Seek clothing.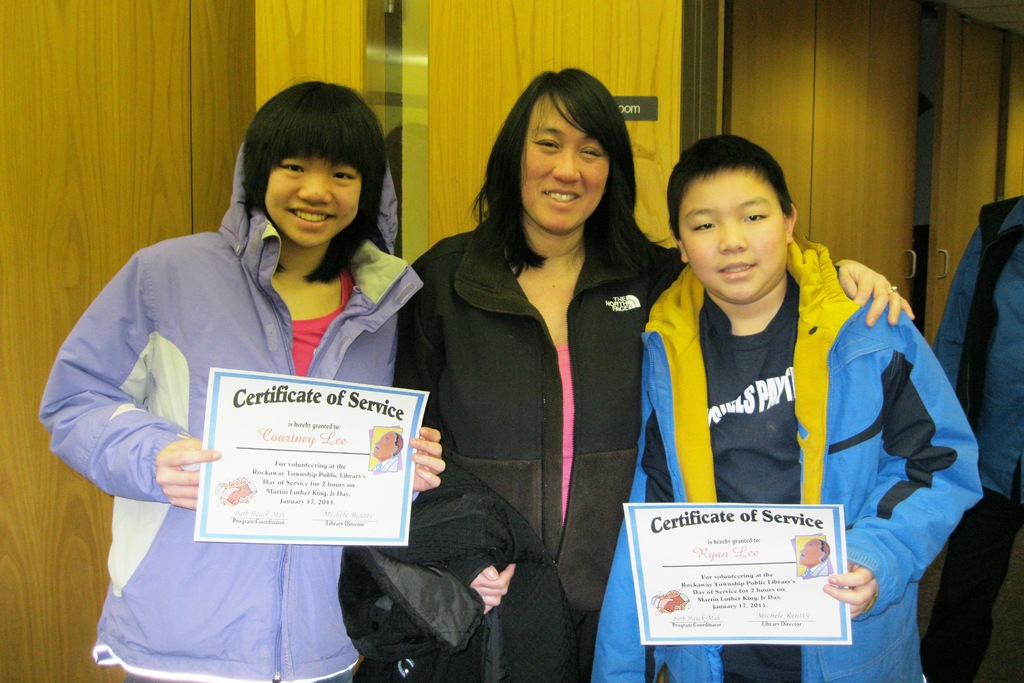
region(584, 223, 981, 682).
